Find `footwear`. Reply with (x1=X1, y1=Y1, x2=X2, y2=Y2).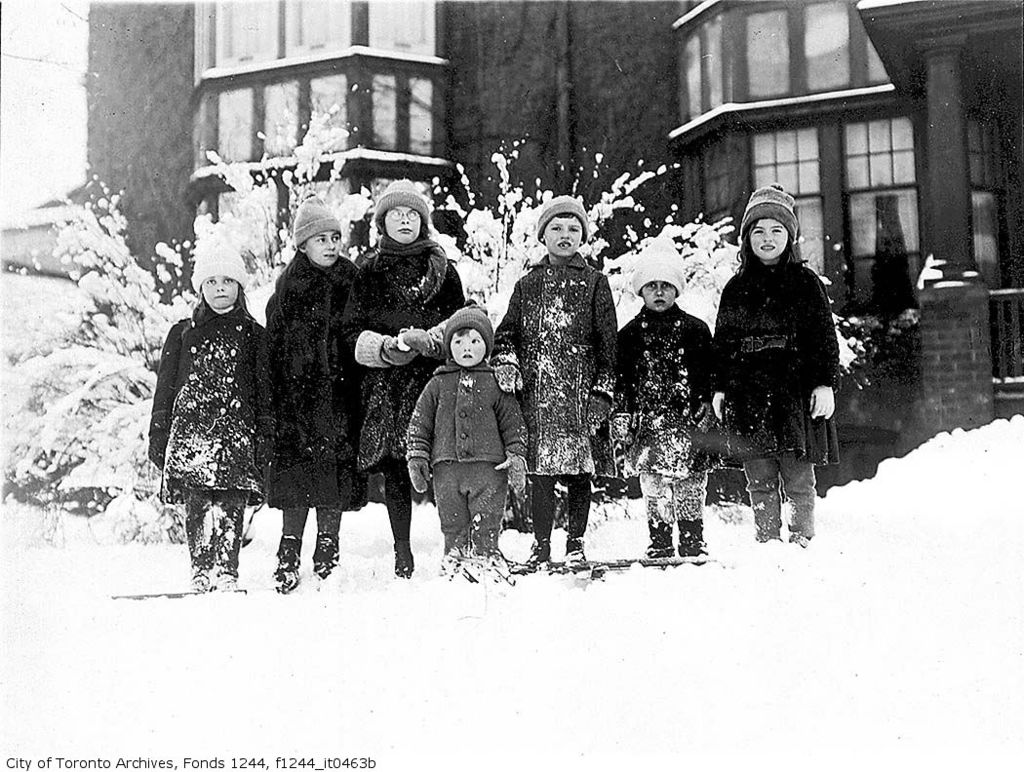
(x1=521, y1=552, x2=556, y2=569).
